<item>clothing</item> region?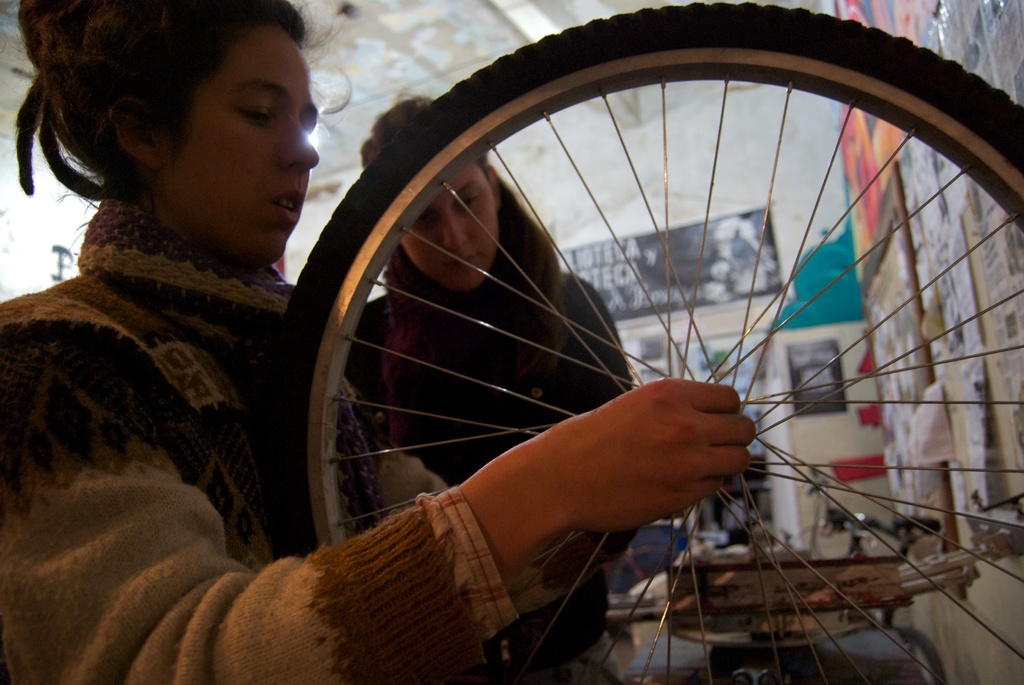
region(367, 206, 632, 643)
